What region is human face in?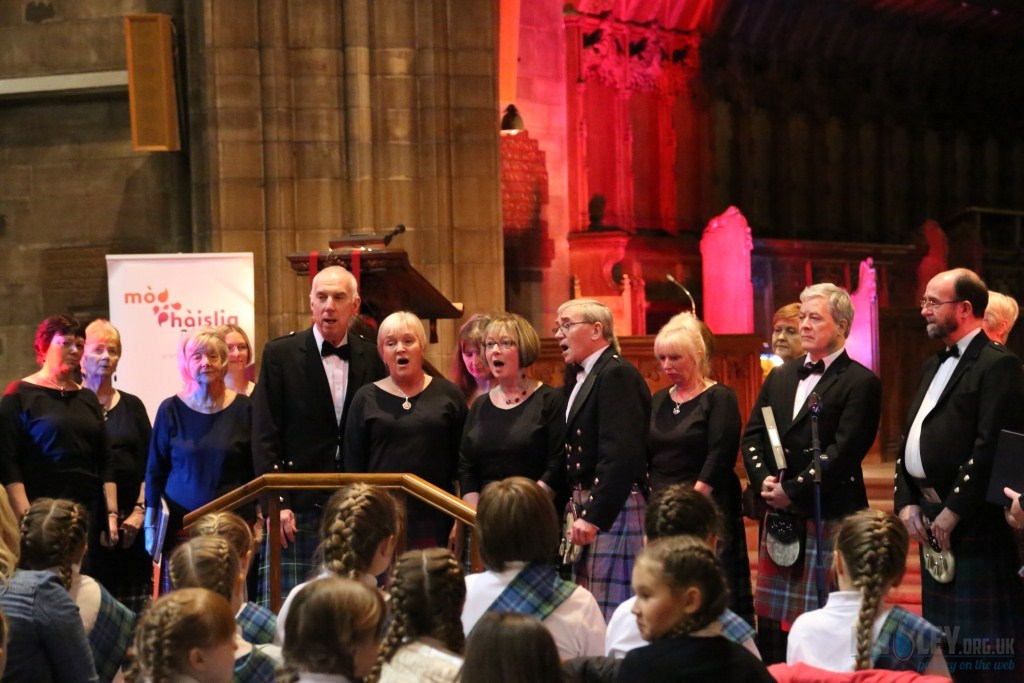
l=767, t=322, r=805, b=358.
